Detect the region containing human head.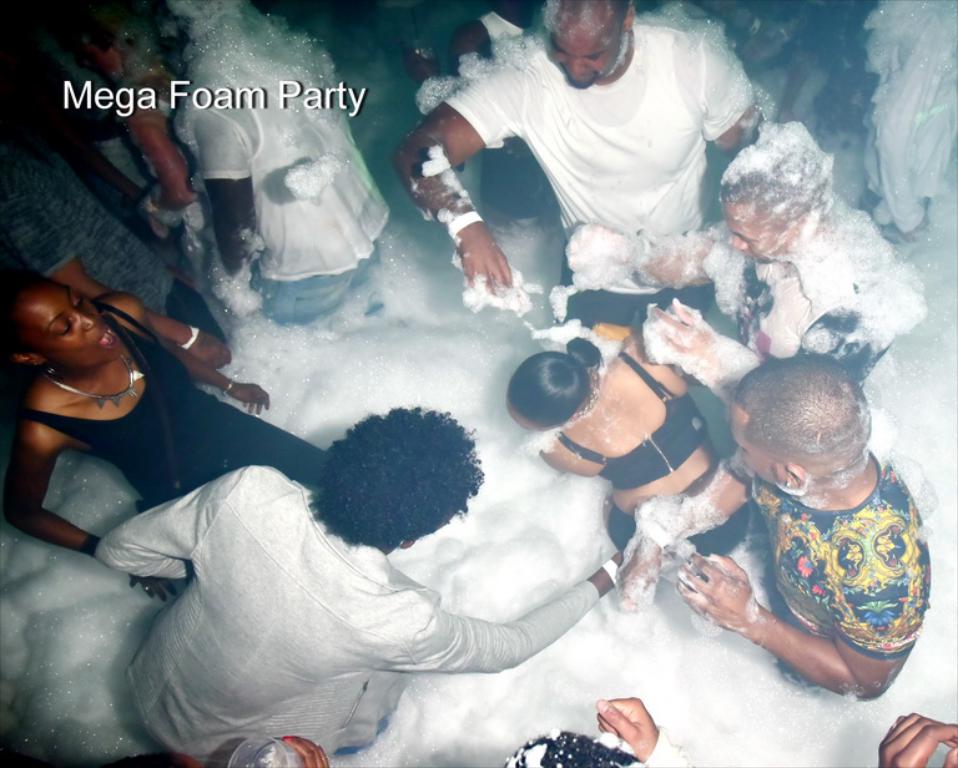
[0, 269, 120, 378].
